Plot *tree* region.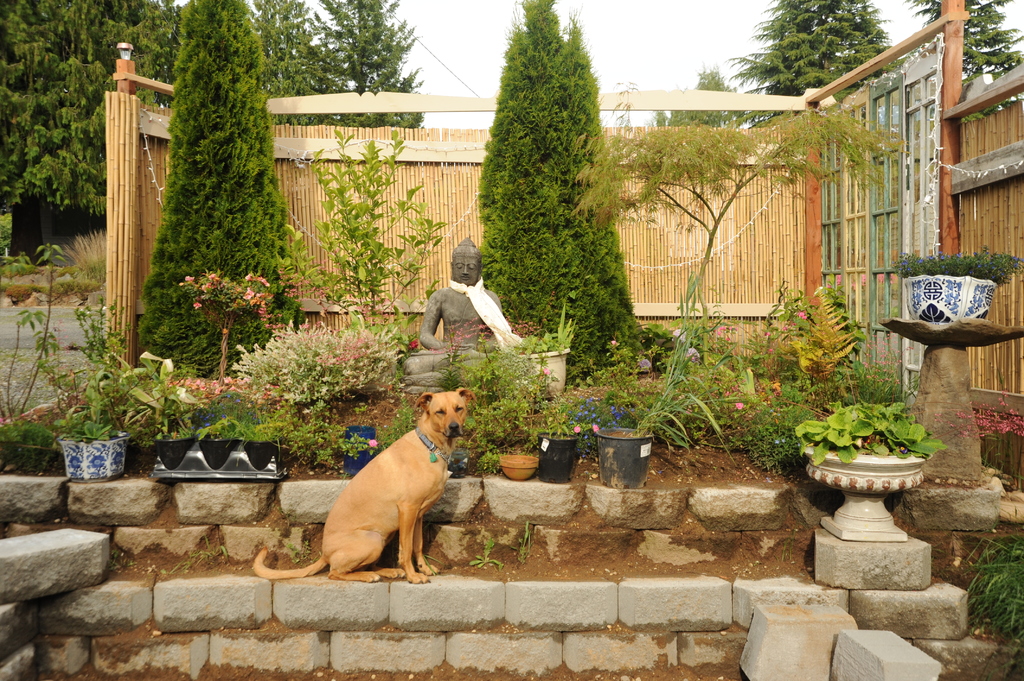
Plotted at crop(138, 0, 303, 377).
